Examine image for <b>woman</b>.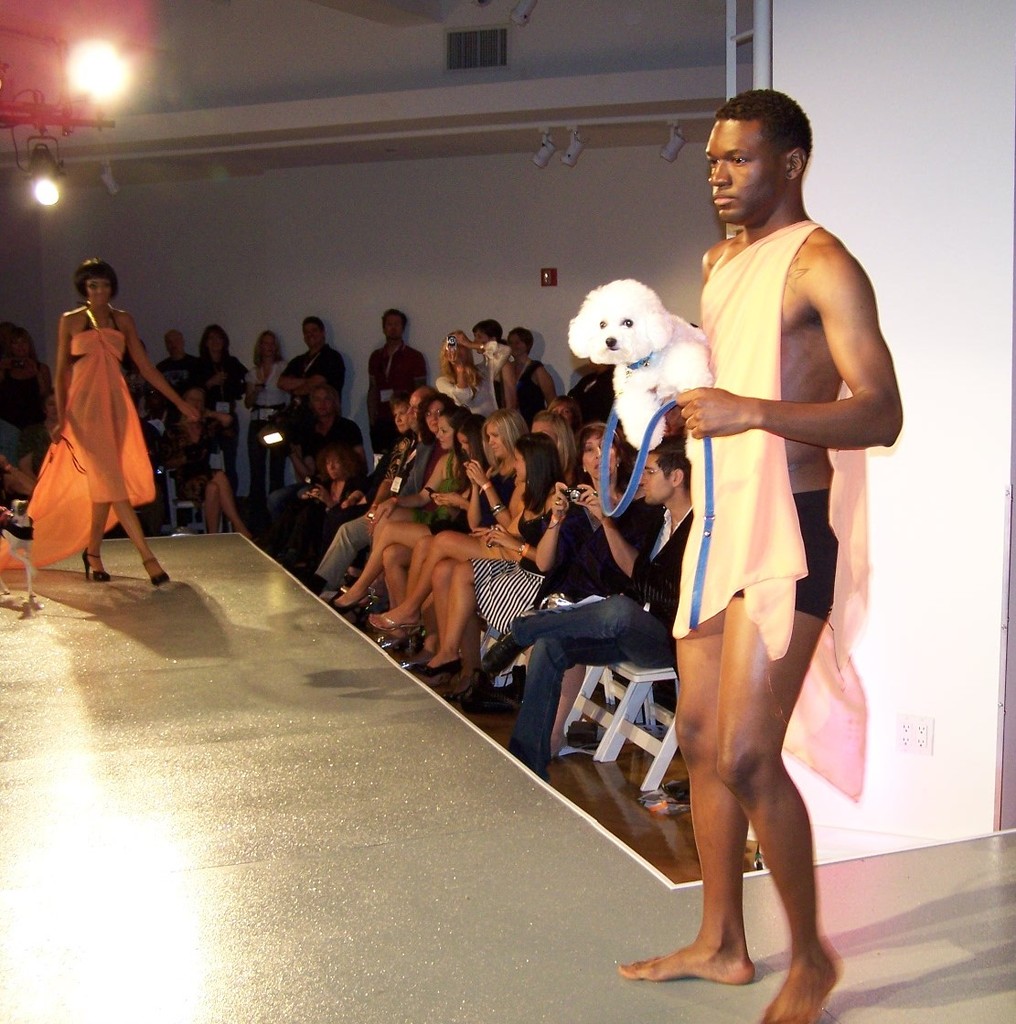
Examination result: <bbox>409, 441, 578, 670</bbox>.
